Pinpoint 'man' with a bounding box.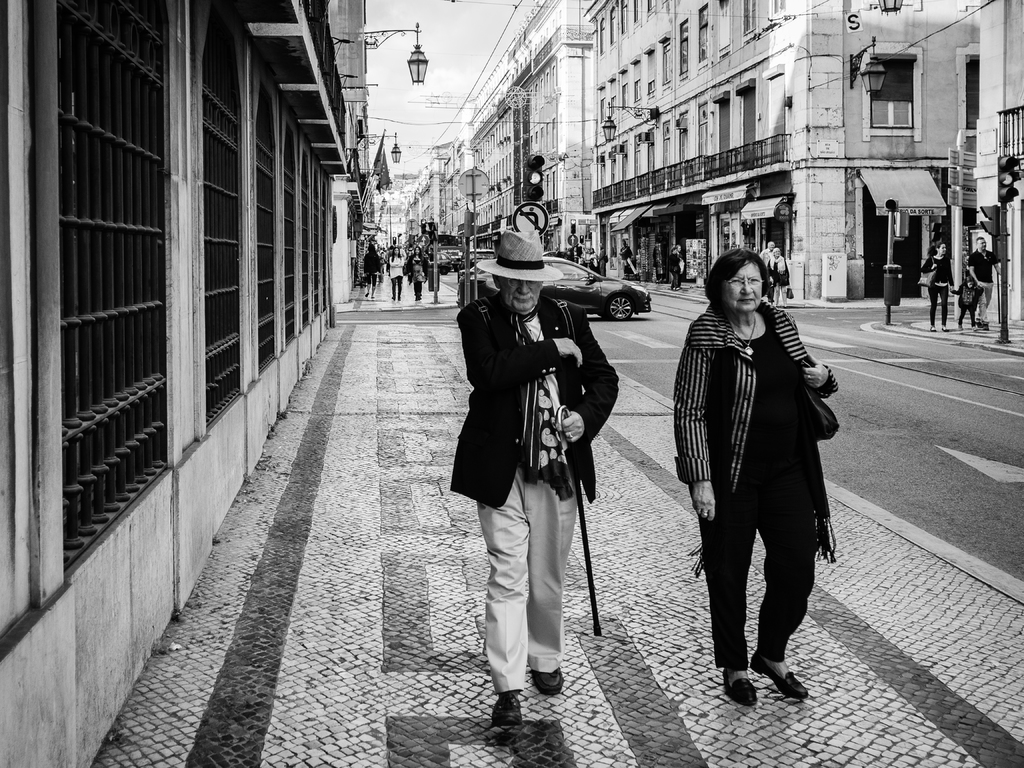
672/243/686/290.
